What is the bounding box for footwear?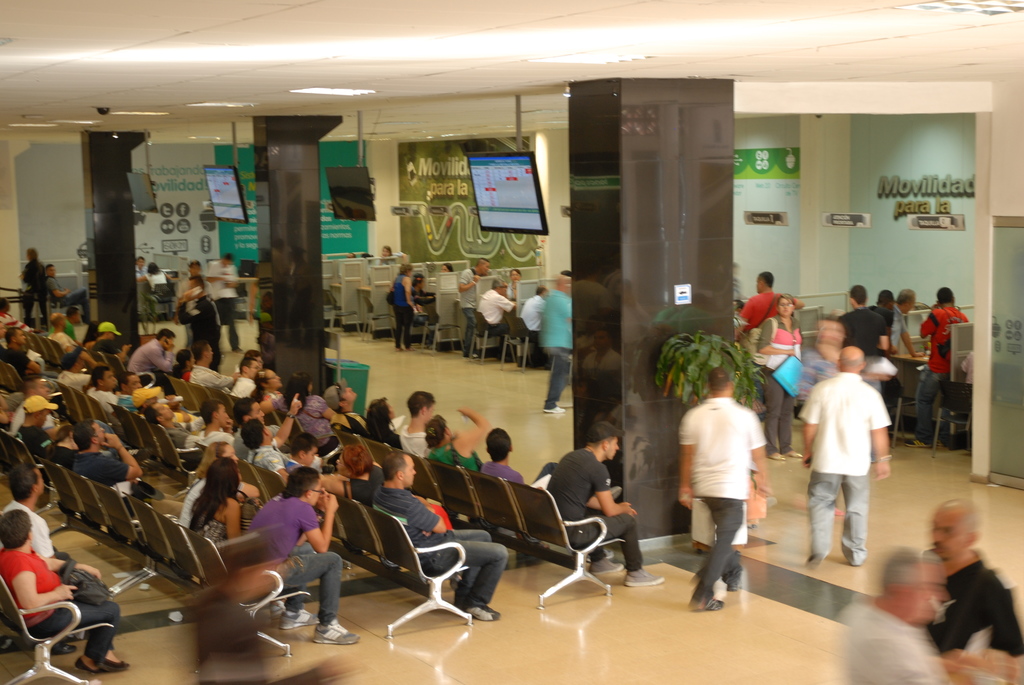
rect(95, 656, 135, 675).
